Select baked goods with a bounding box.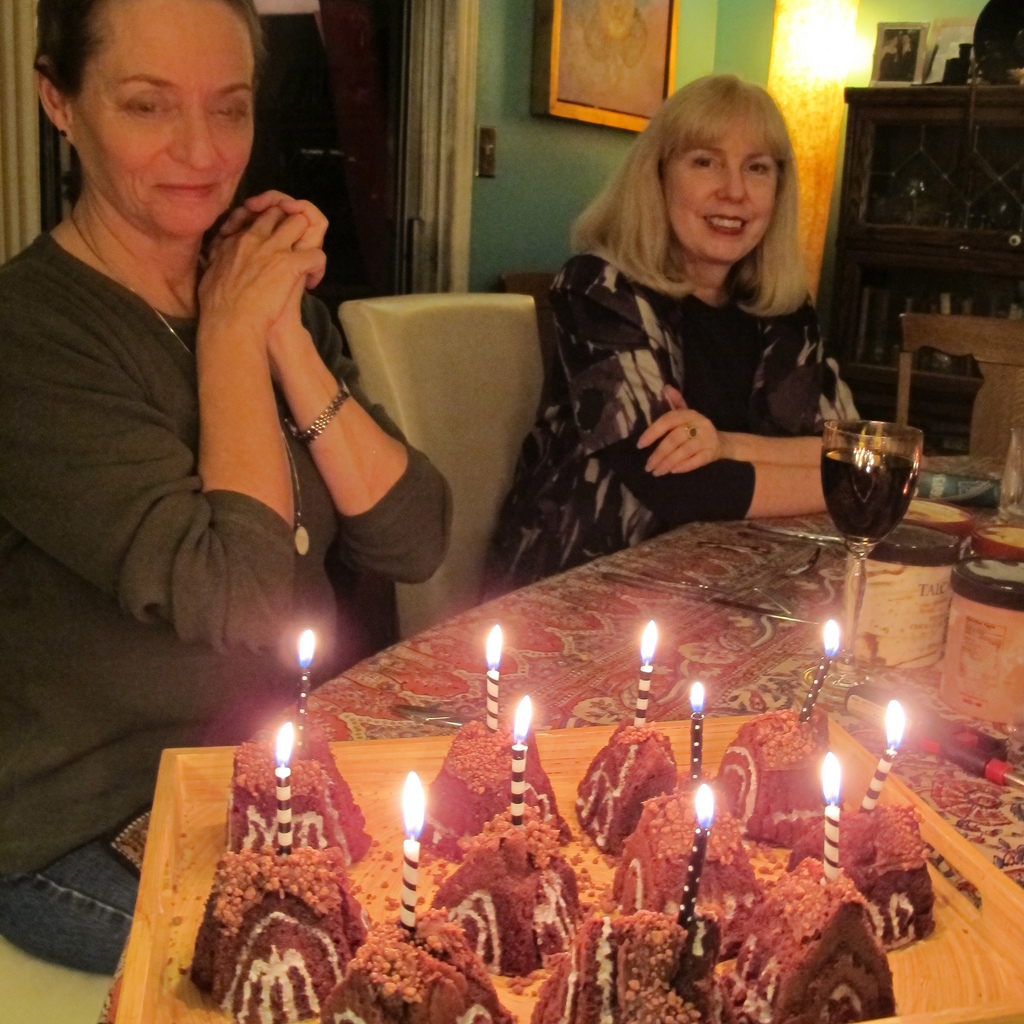
[618, 790, 758, 962].
